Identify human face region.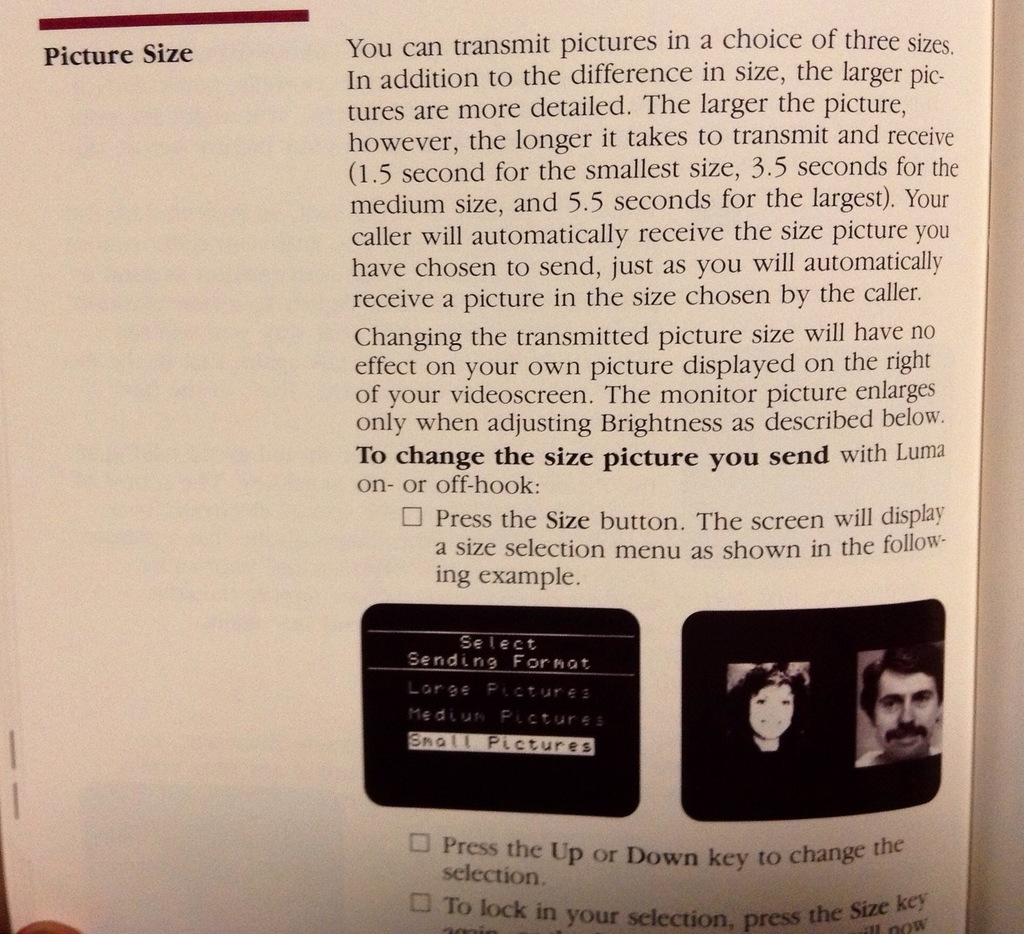
Region: x1=873 y1=671 x2=938 y2=761.
